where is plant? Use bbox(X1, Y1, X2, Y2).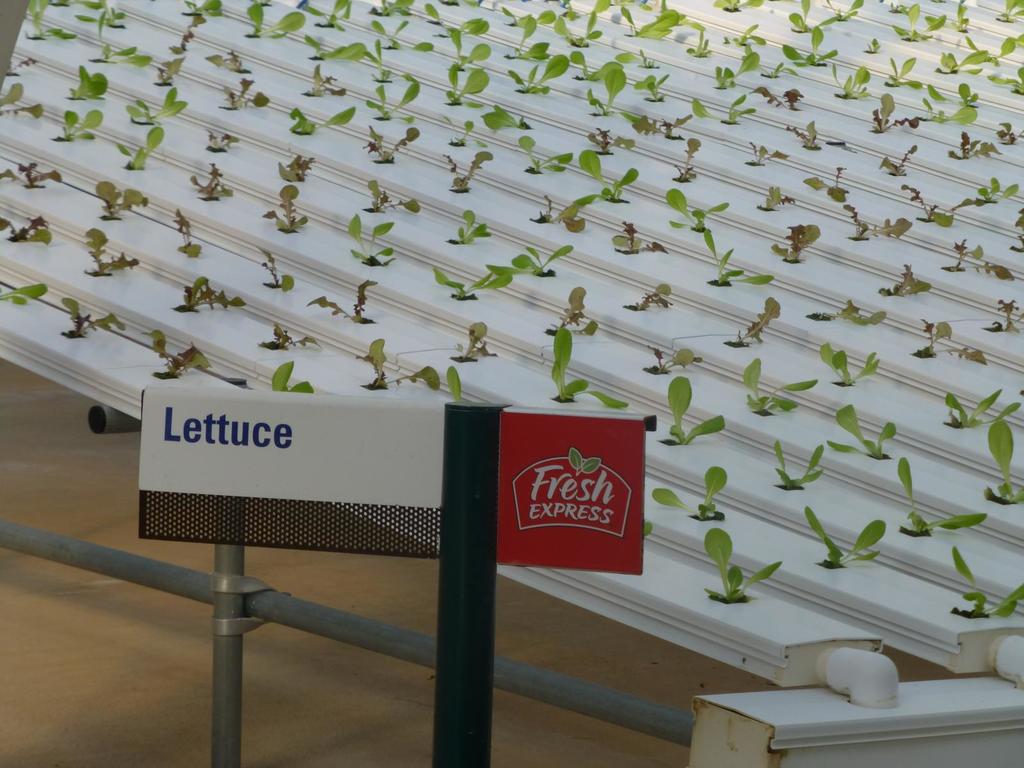
bbox(756, 83, 802, 108).
